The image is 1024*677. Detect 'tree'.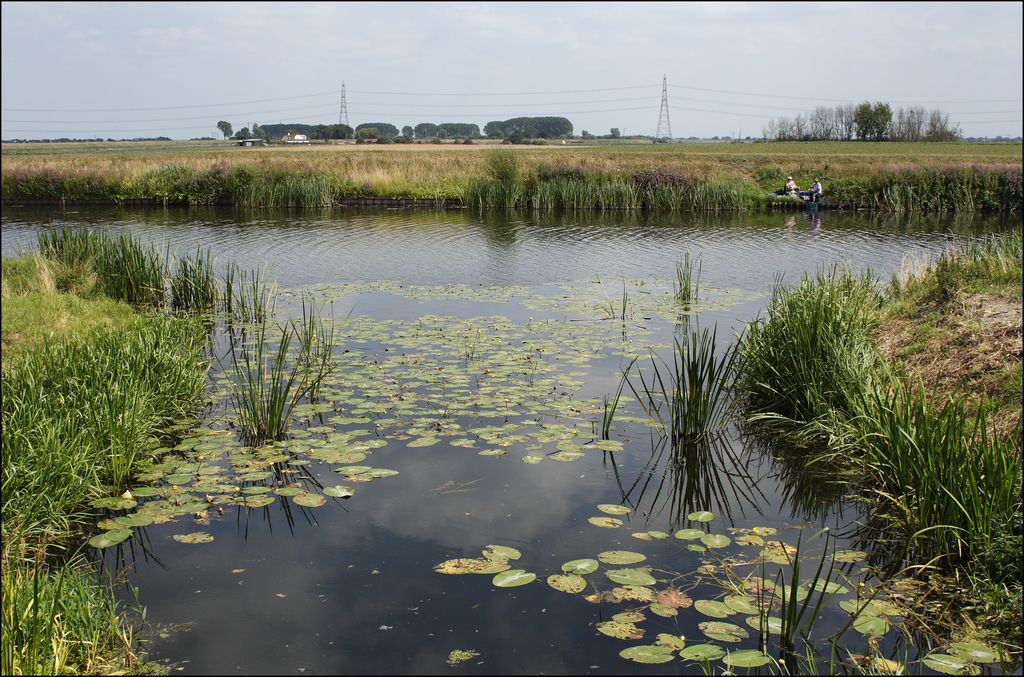
Detection: rect(481, 115, 576, 139).
